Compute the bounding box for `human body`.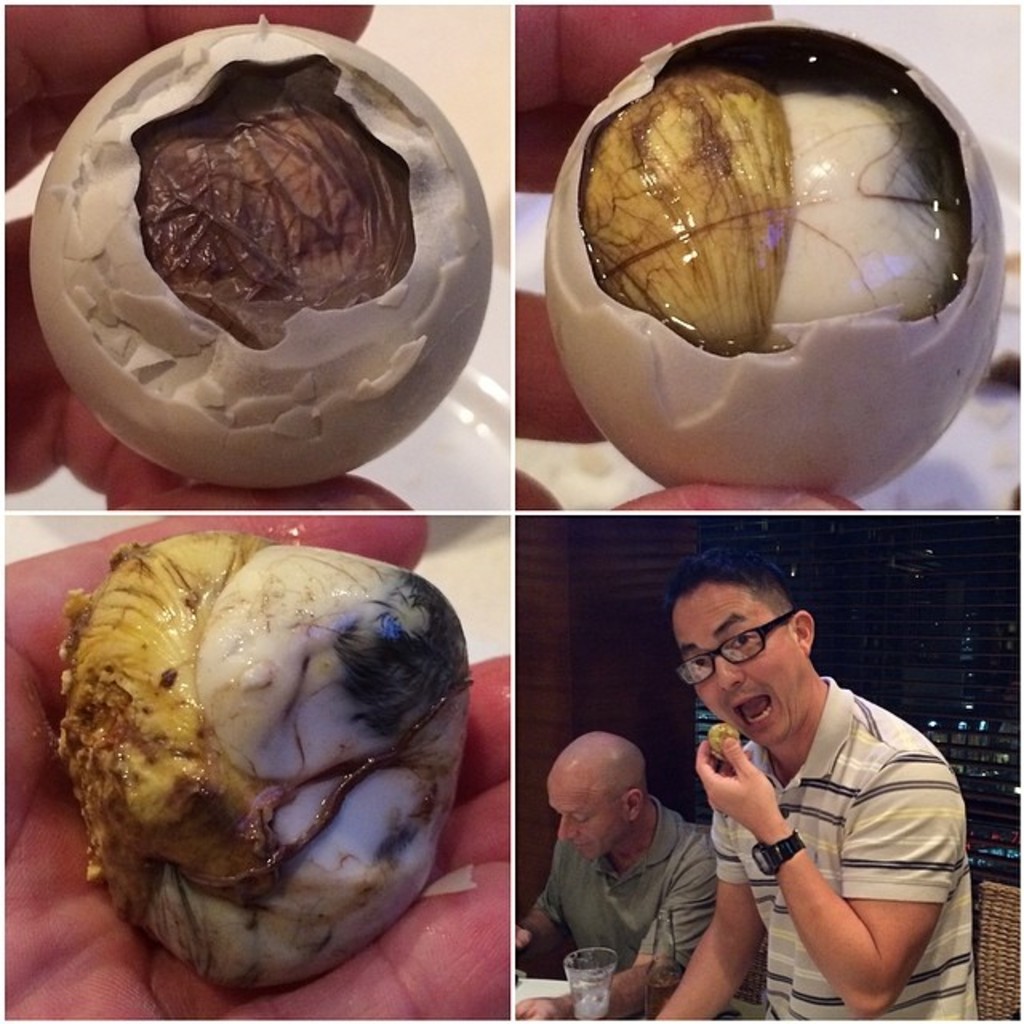
643/662/979/1022.
